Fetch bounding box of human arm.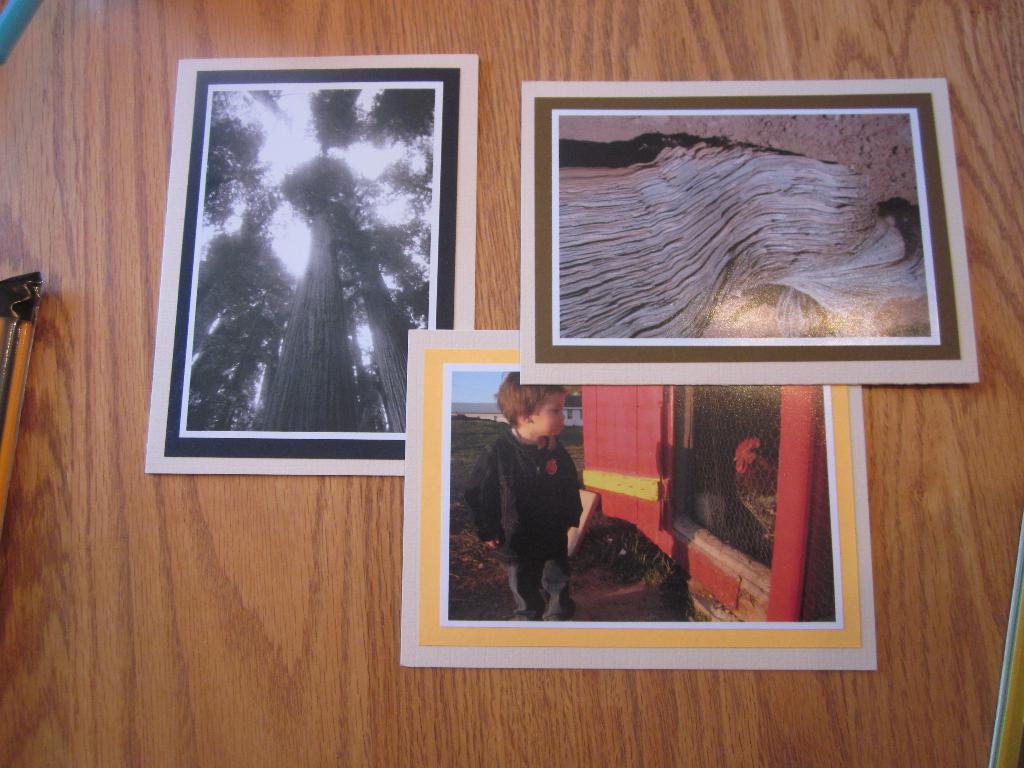
Bbox: (left=461, top=443, right=508, bottom=550).
